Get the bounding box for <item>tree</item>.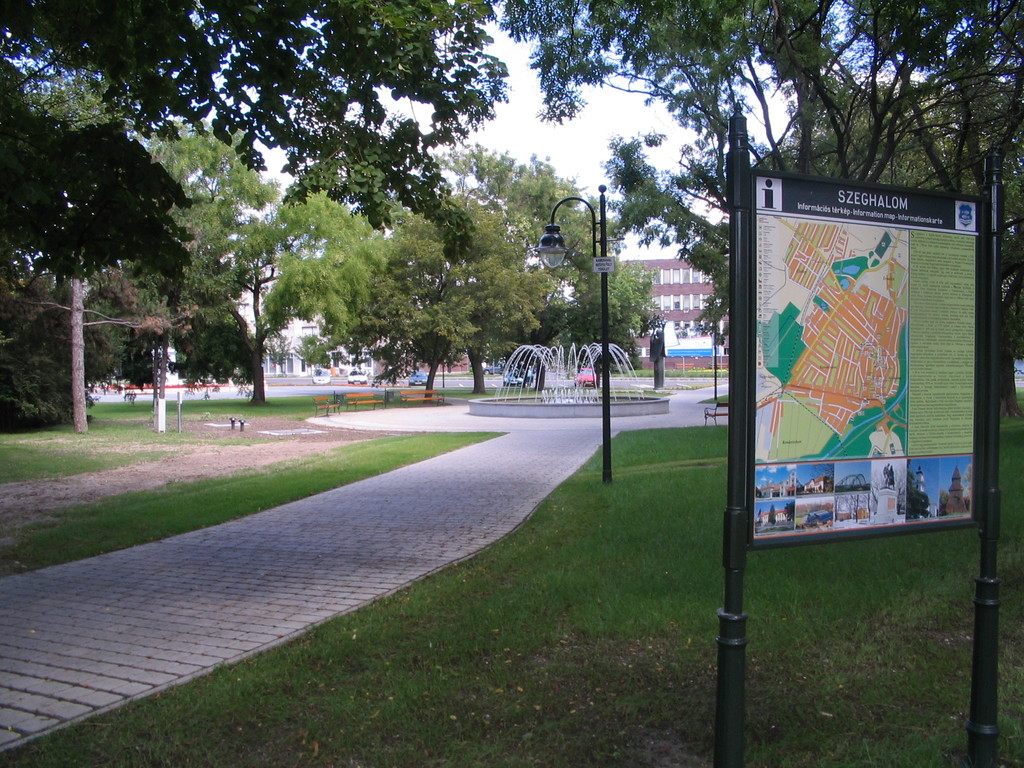
detection(428, 135, 625, 390).
